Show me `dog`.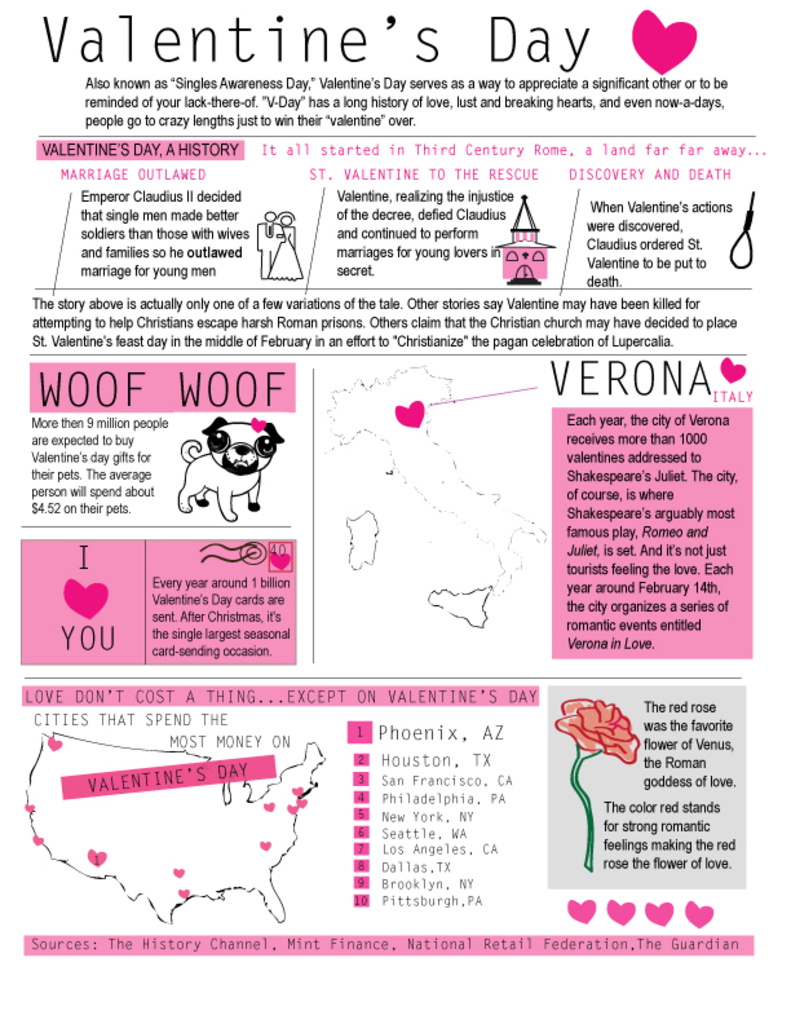
`dog` is here: <bbox>177, 415, 288, 522</bbox>.
